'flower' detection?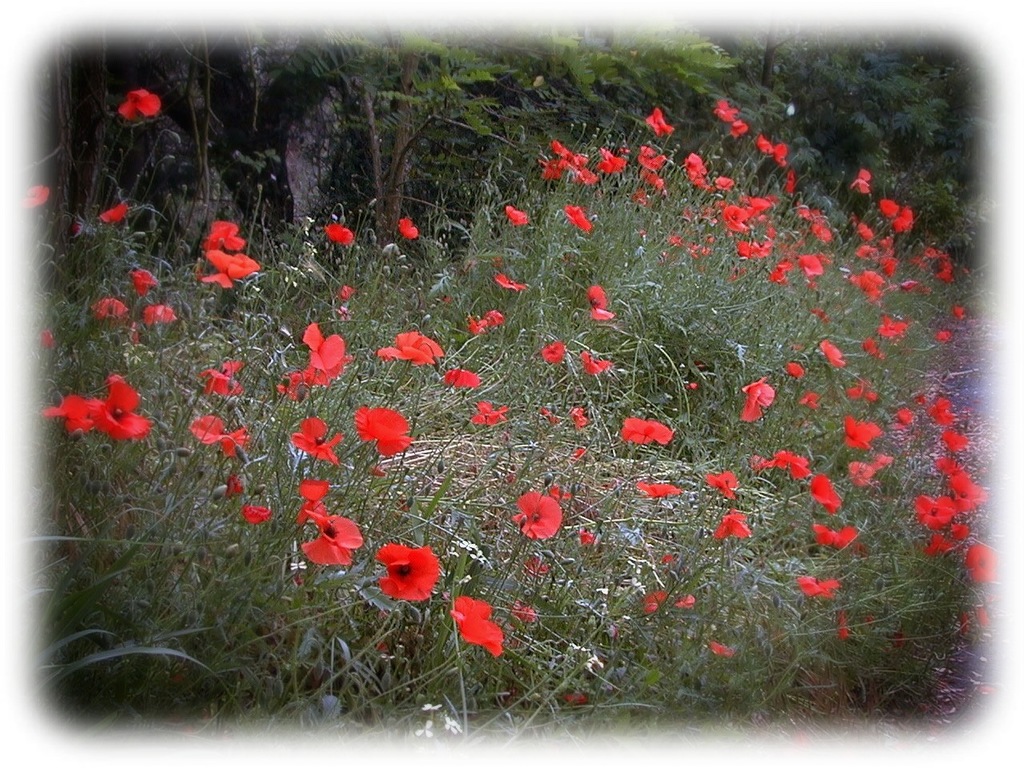
detection(87, 294, 125, 320)
